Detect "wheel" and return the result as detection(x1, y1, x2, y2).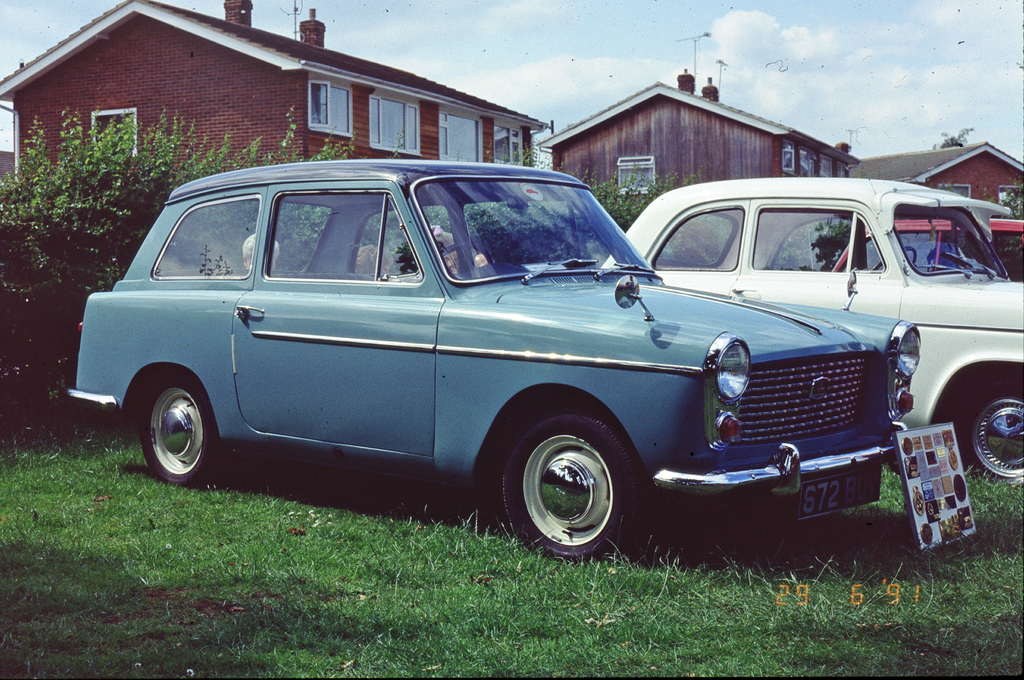
detection(136, 371, 219, 489).
